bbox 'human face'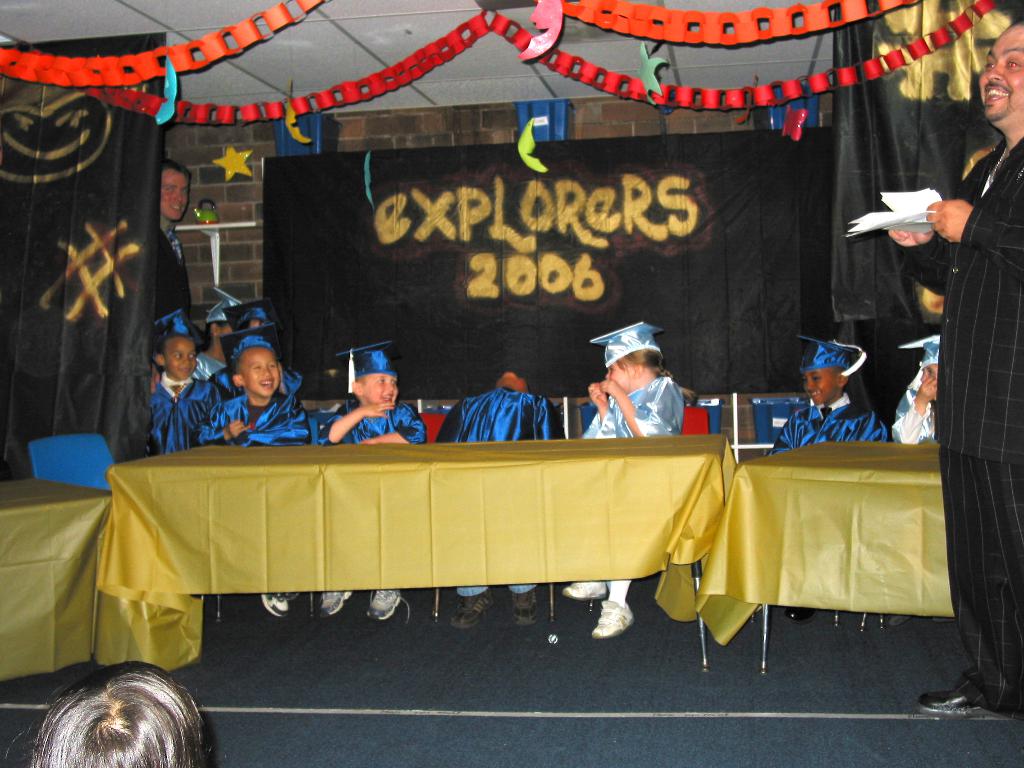
locate(923, 367, 933, 401)
